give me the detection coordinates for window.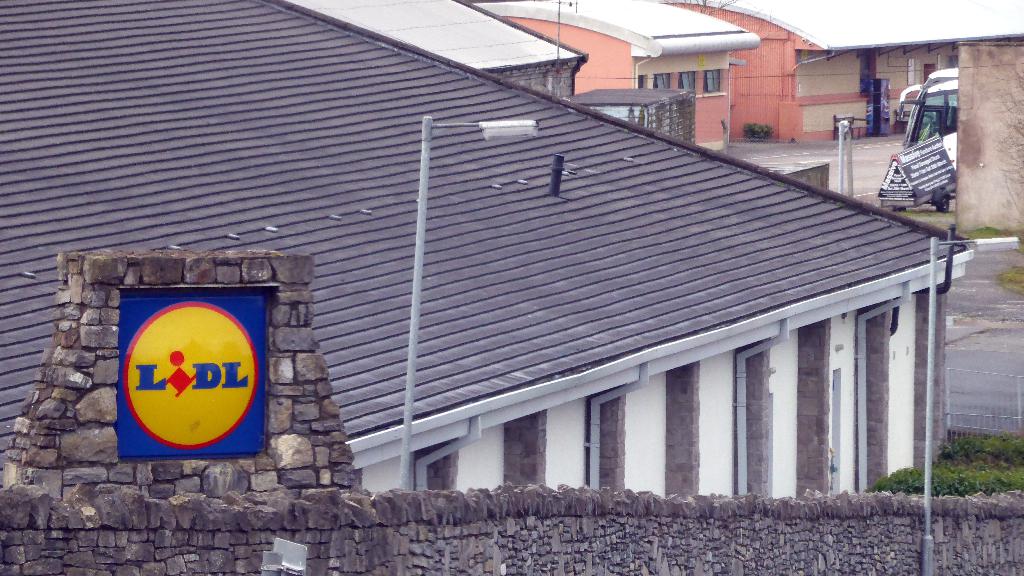
locate(703, 70, 719, 92).
